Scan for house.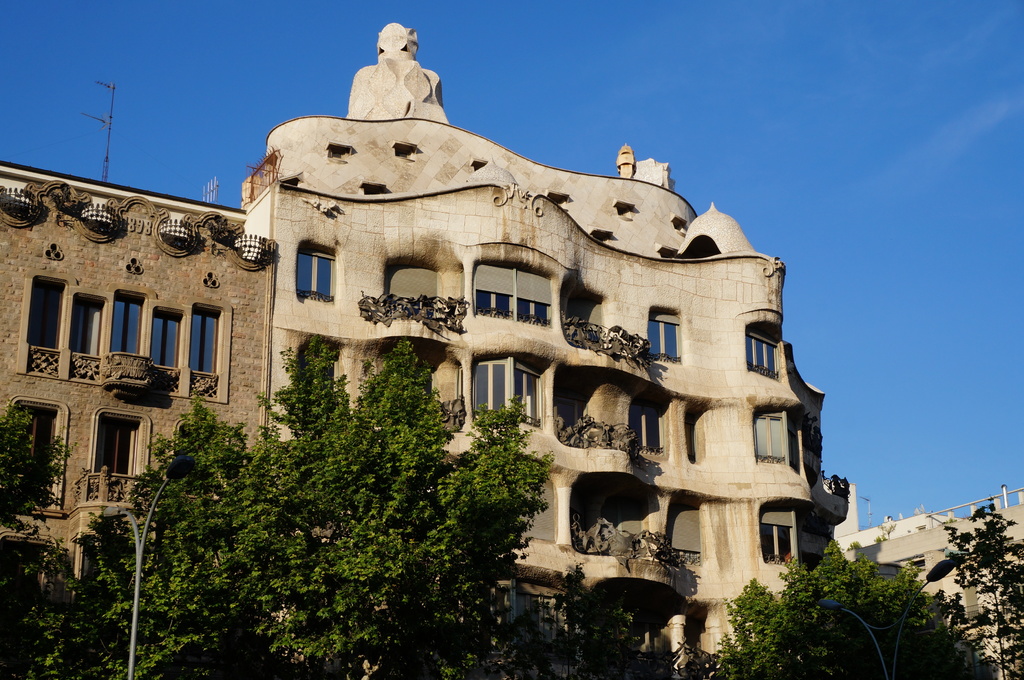
Scan result: [834, 486, 1023, 679].
